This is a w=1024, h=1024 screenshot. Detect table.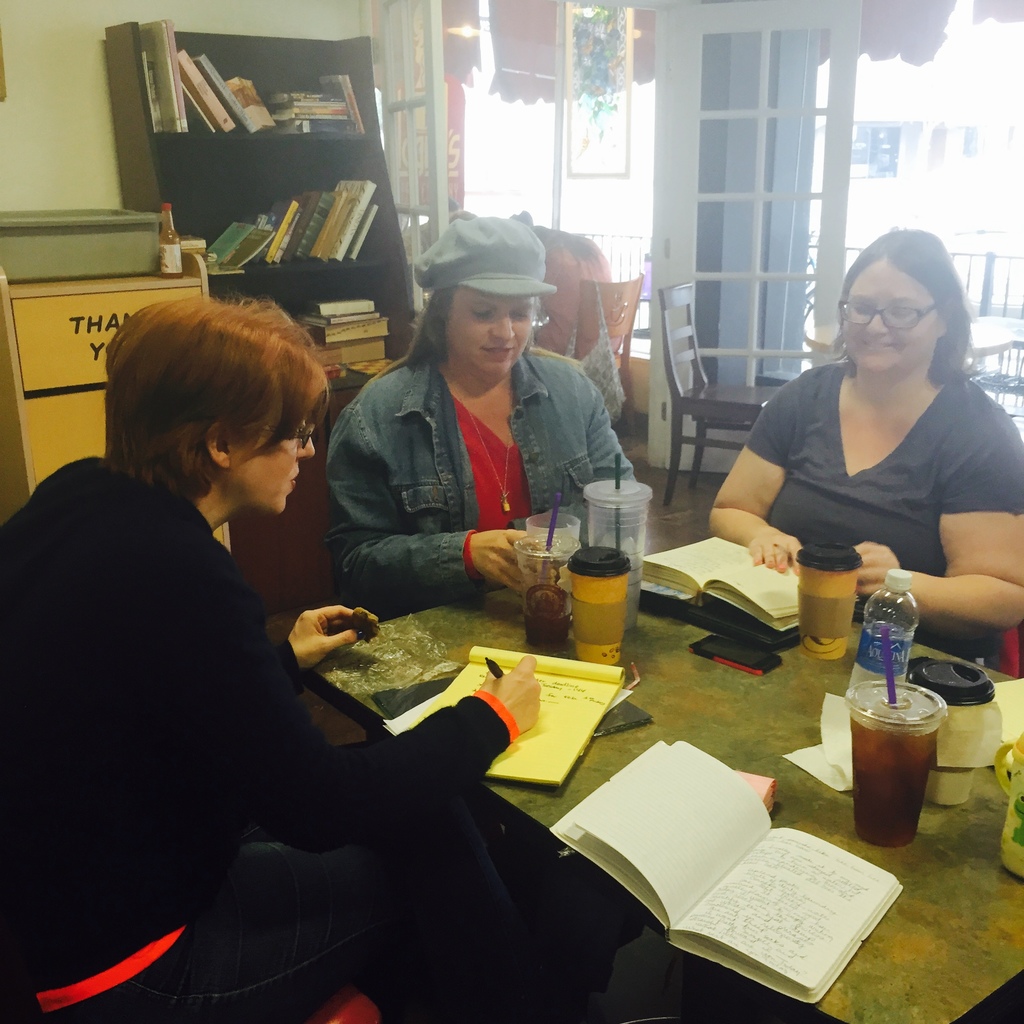
801, 323, 1009, 360.
